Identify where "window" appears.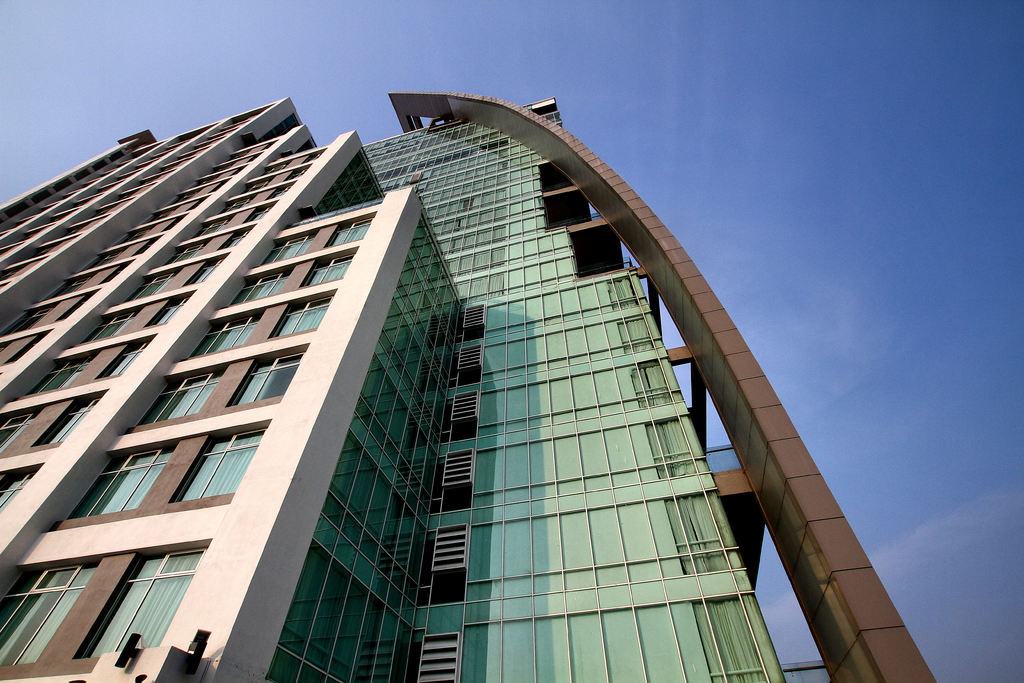
Appears at left=228, top=348, right=306, bottom=404.
